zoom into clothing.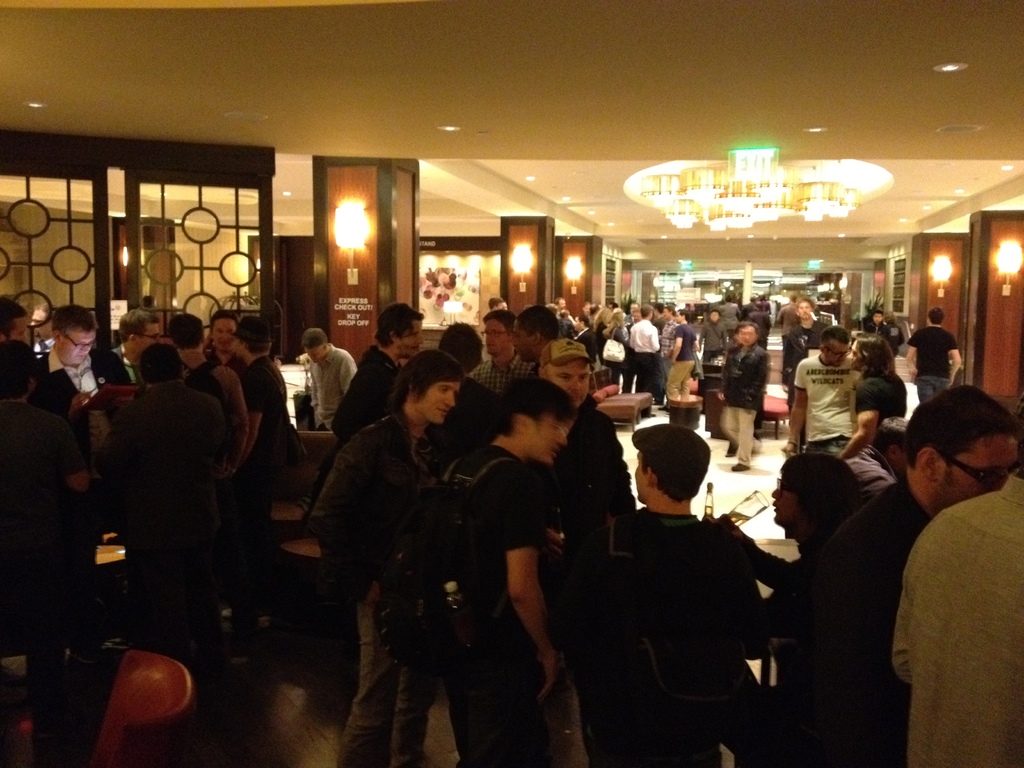
Zoom target: (555,310,771,463).
